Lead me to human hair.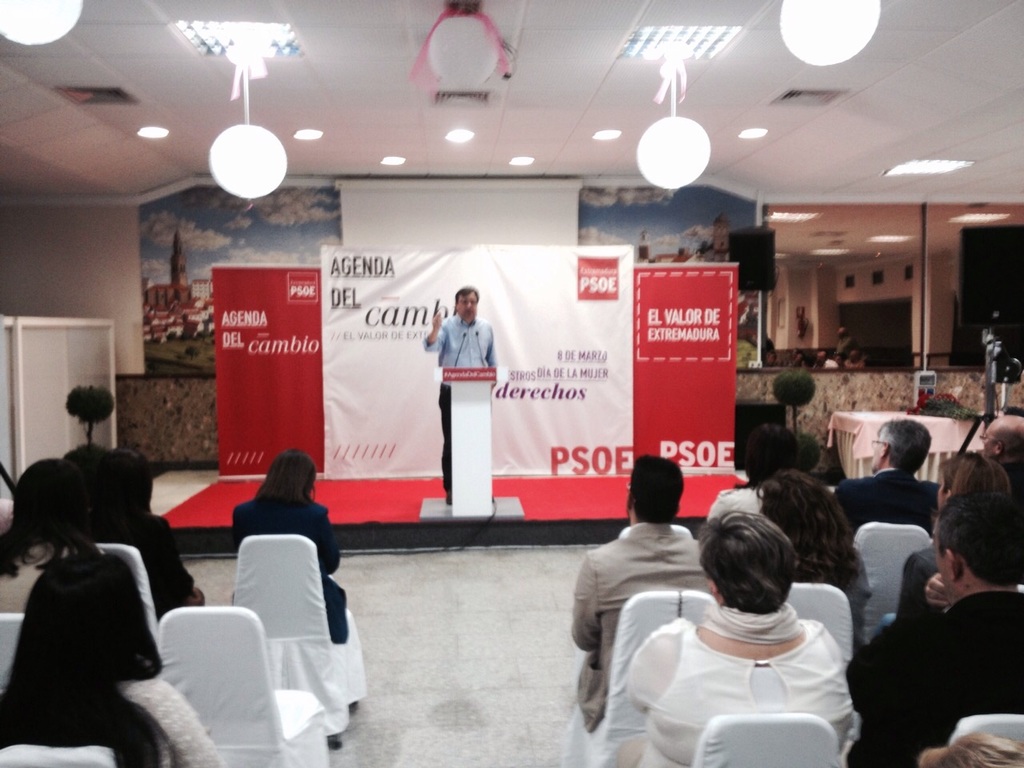
Lead to box(714, 509, 806, 627).
